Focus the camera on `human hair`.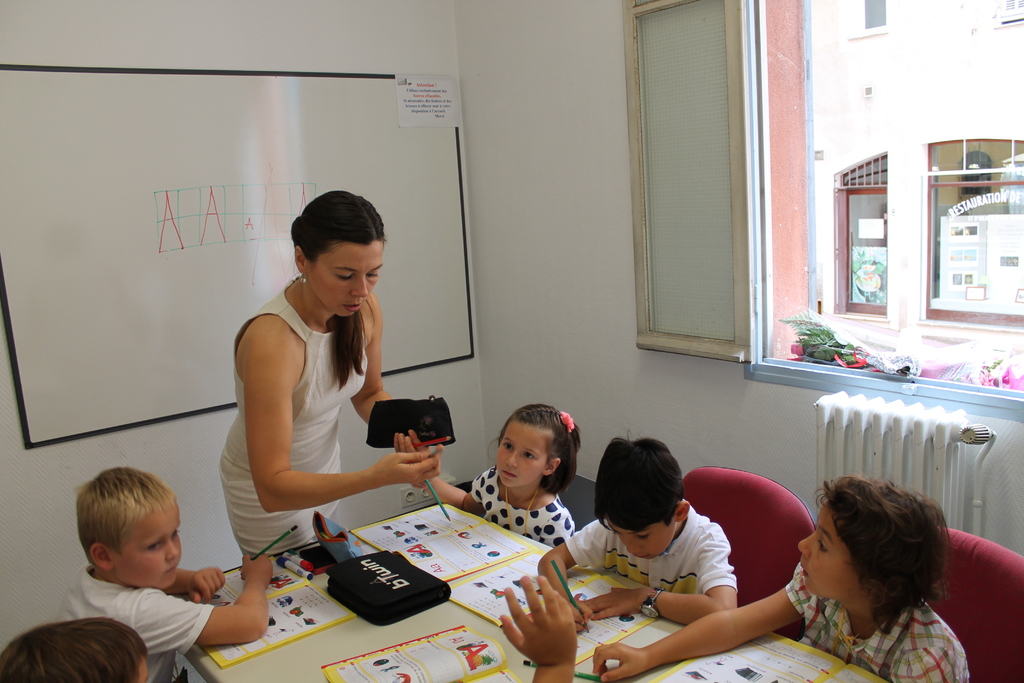
Focus region: select_region(593, 437, 687, 537).
